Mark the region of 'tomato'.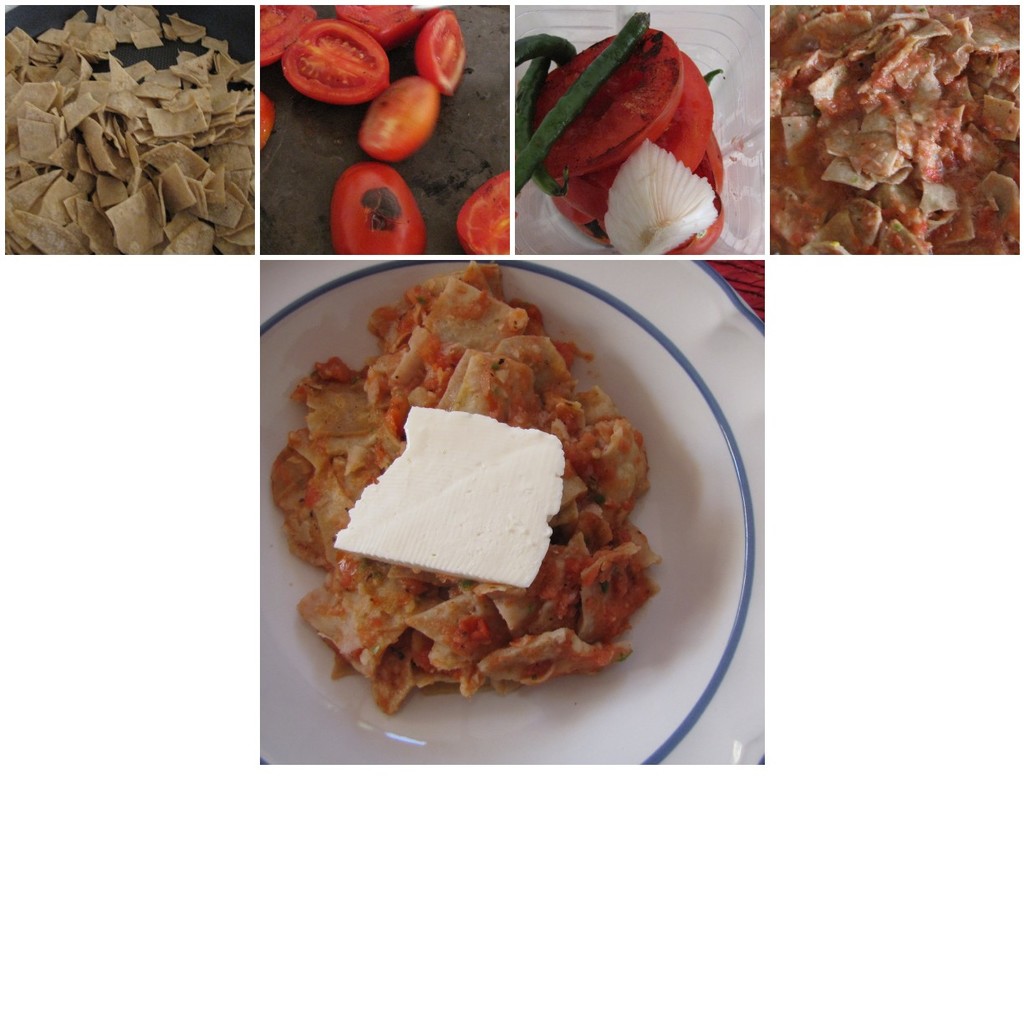
Region: <region>455, 171, 513, 259</region>.
